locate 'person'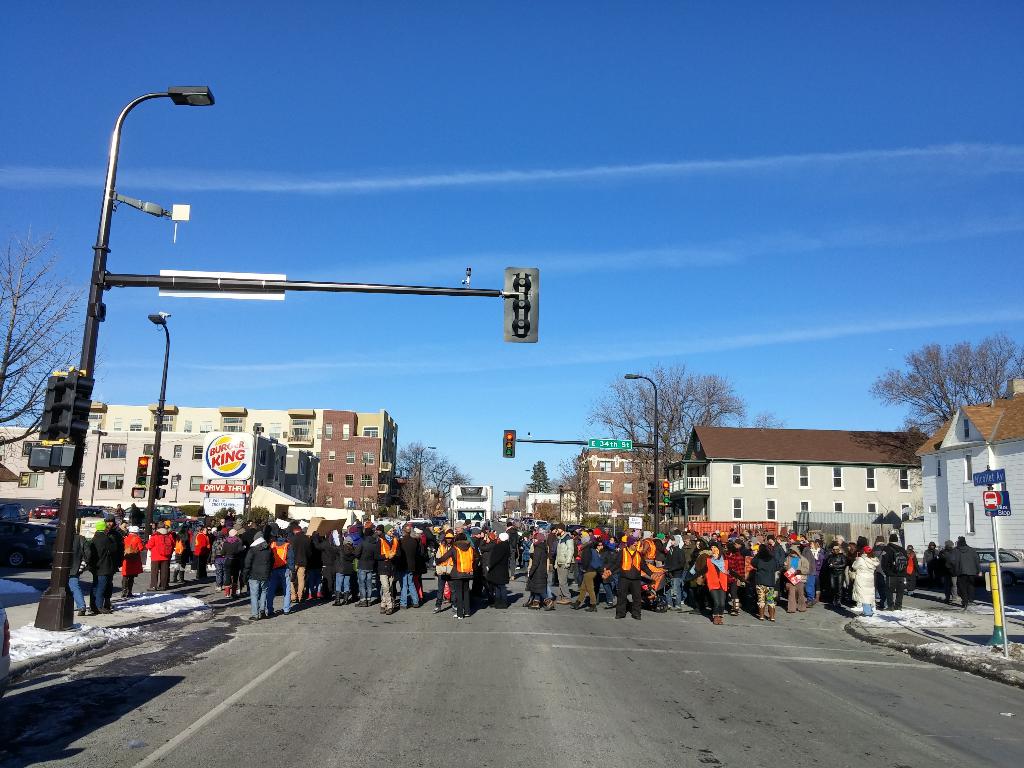
l=521, t=533, r=563, b=610
